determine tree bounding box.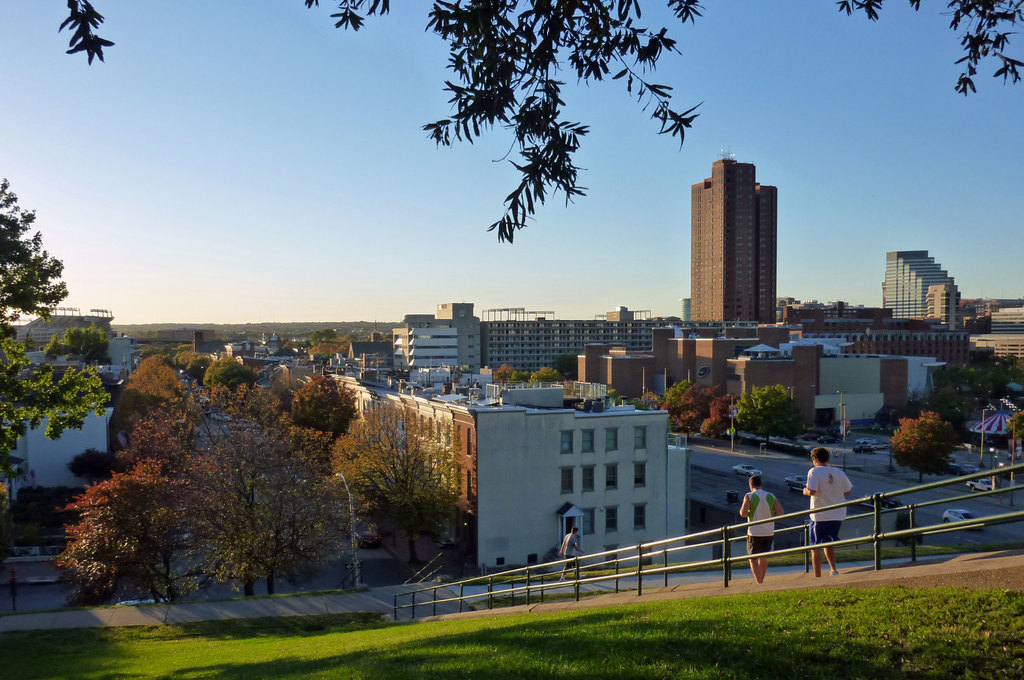
Determined: l=328, t=404, r=470, b=570.
